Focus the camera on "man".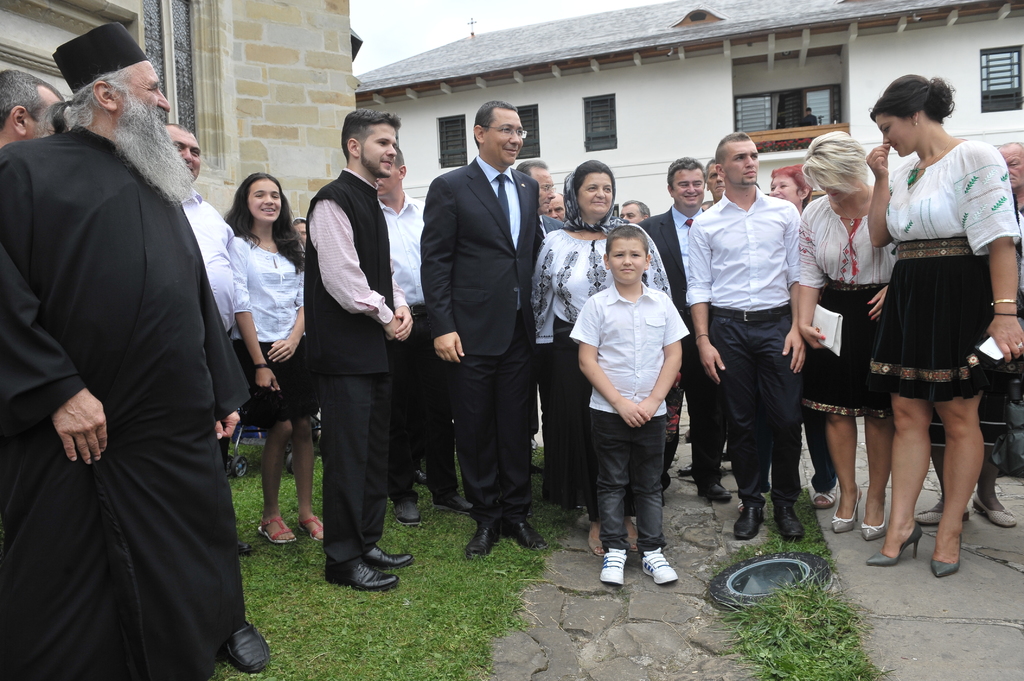
Focus region: 0/61/70/157.
